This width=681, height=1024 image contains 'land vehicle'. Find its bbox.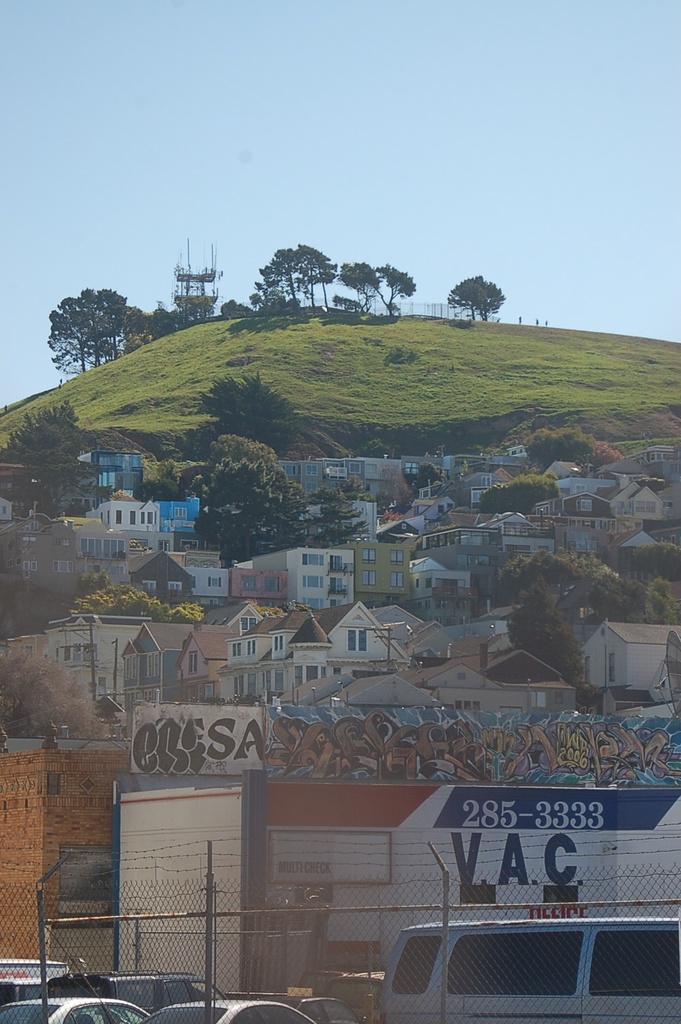
box(148, 991, 307, 1023).
